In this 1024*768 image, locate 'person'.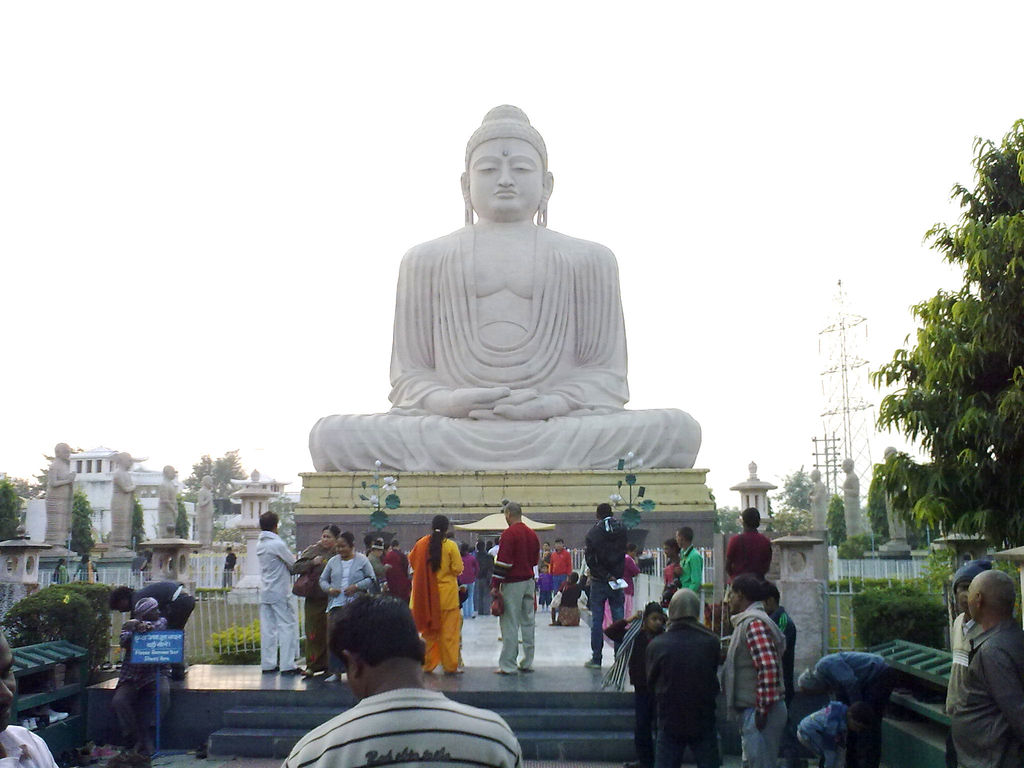
Bounding box: {"left": 599, "top": 602, "right": 663, "bottom": 767}.
